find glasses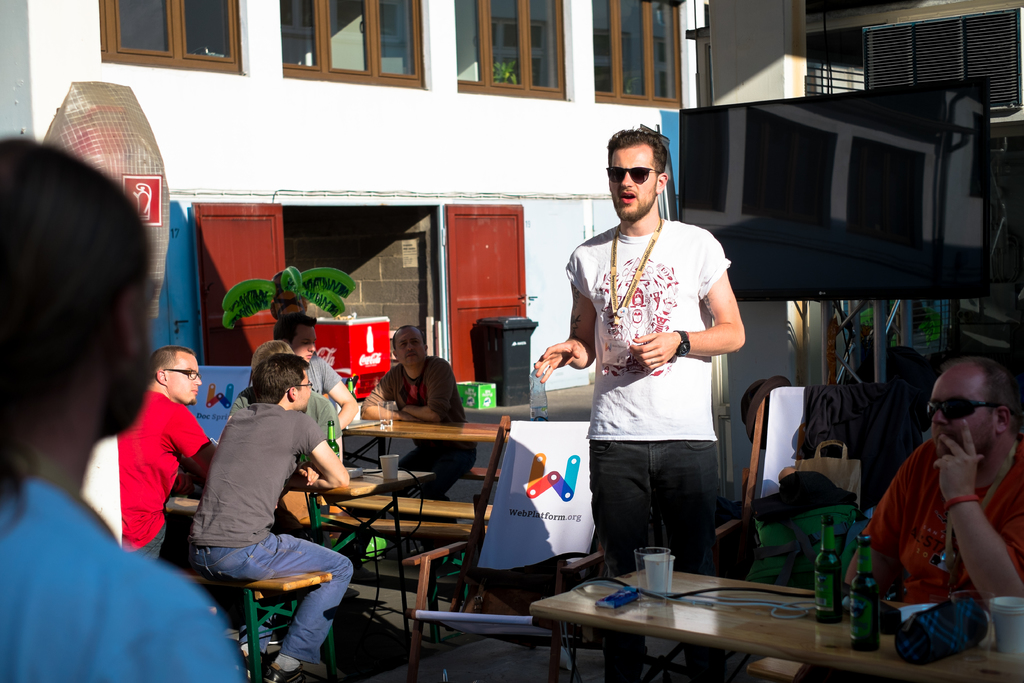
locate(163, 368, 204, 381)
